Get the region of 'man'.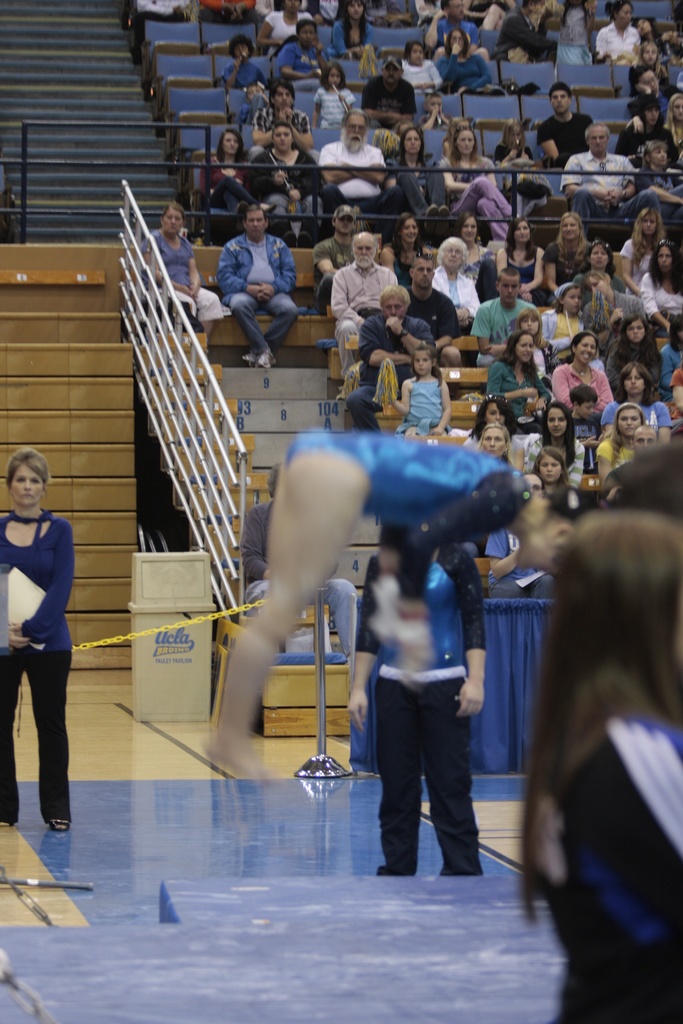
bbox(406, 249, 462, 366).
